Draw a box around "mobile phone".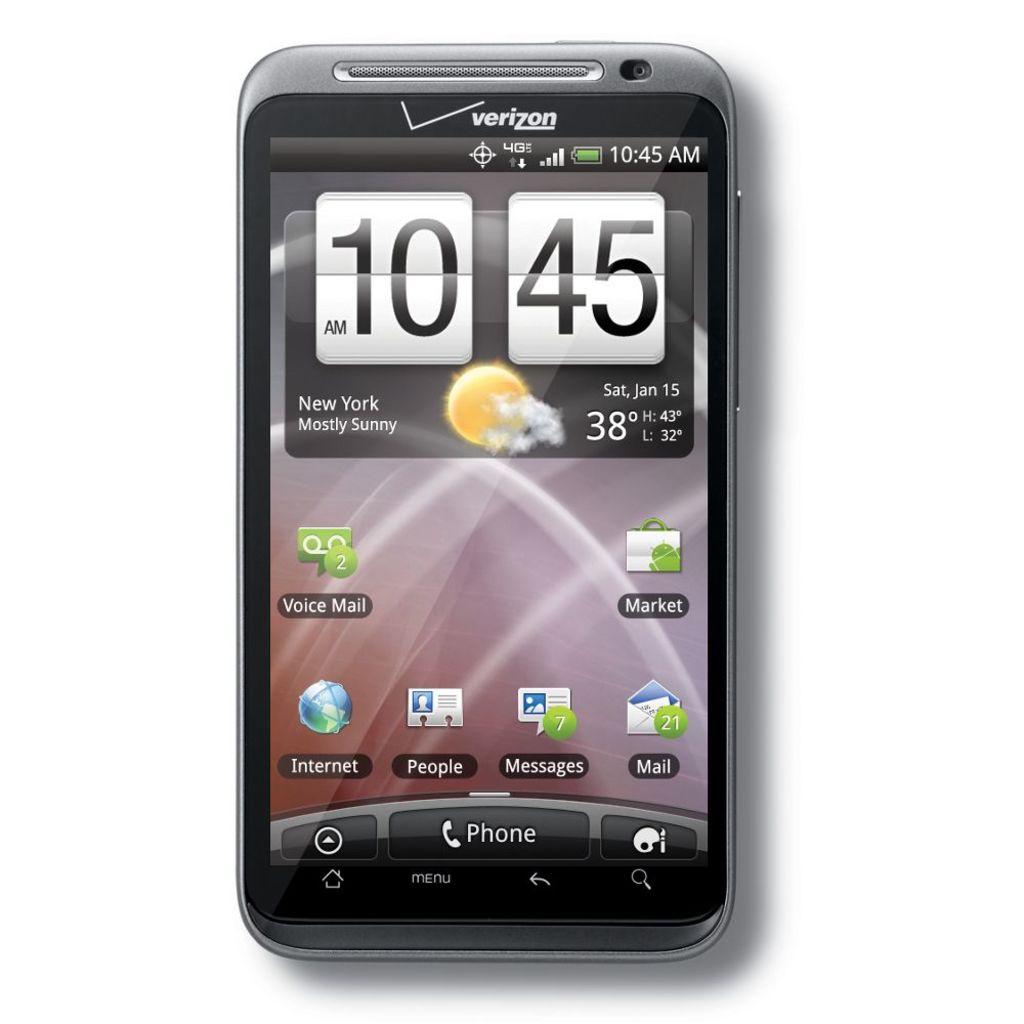
220/20/774/961.
